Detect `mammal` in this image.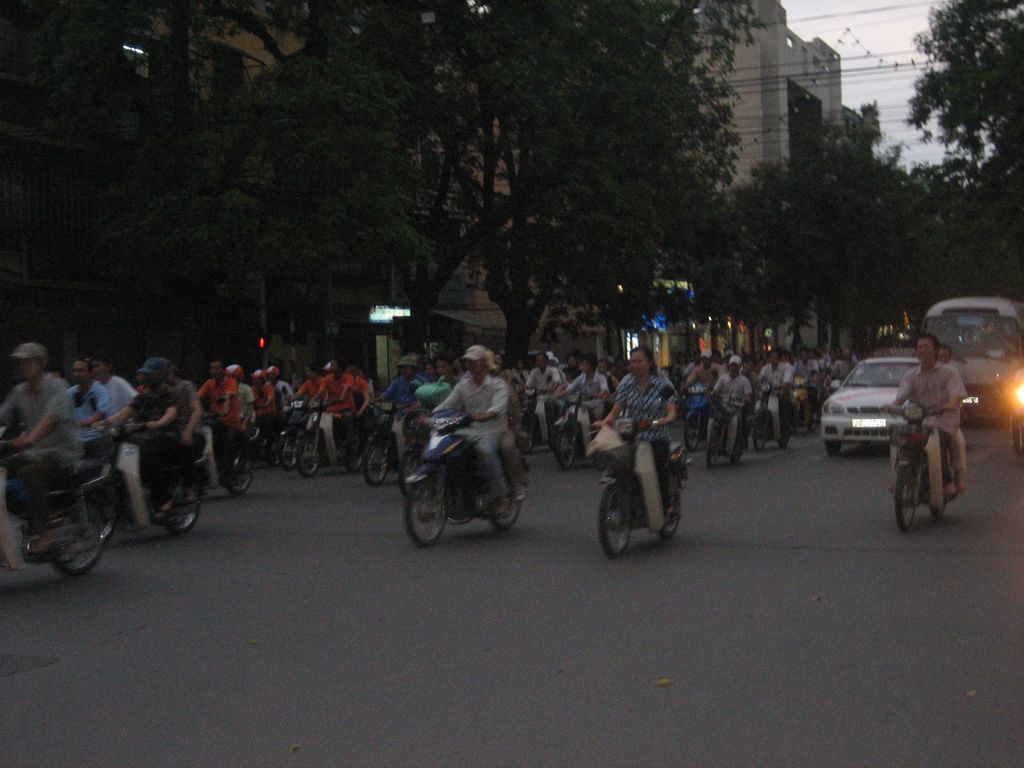
Detection: (x1=937, y1=338, x2=966, y2=481).
